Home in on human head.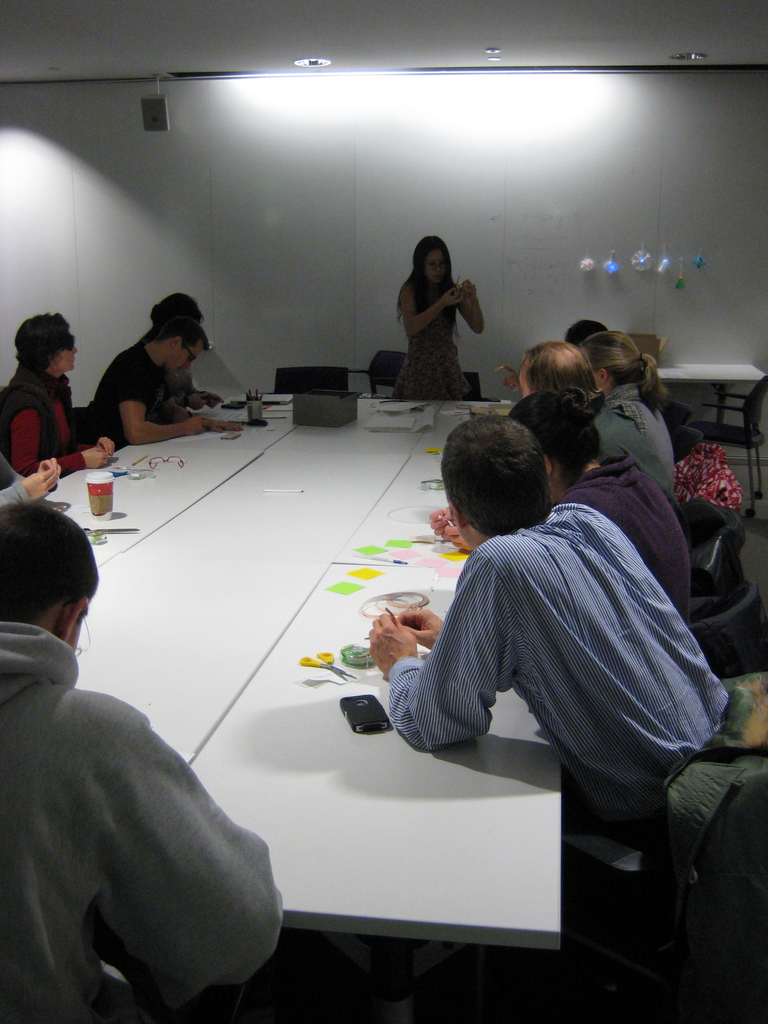
Homed in at [x1=515, y1=340, x2=600, y2=394].
